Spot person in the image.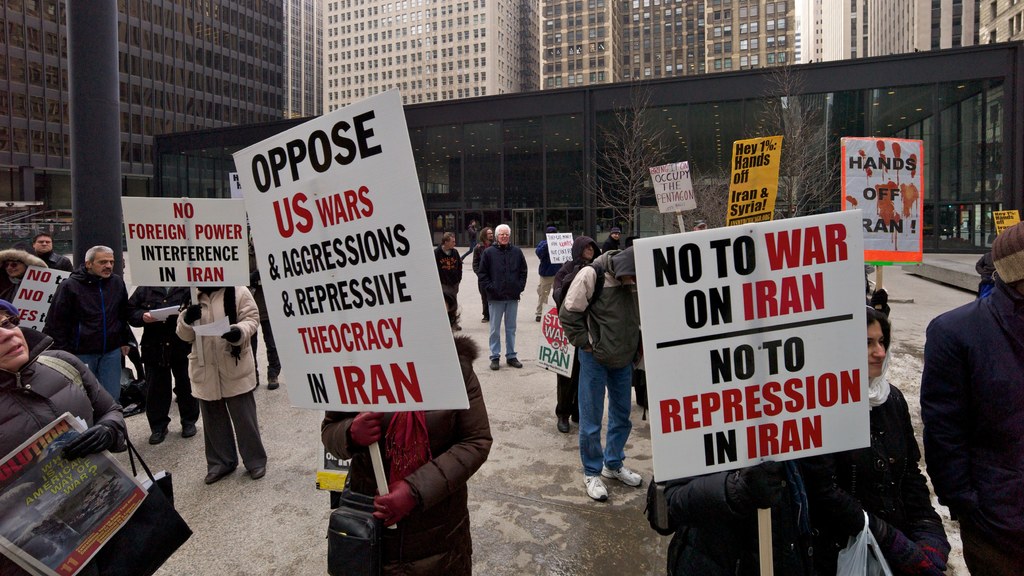
person found at 39 243 140 402.
